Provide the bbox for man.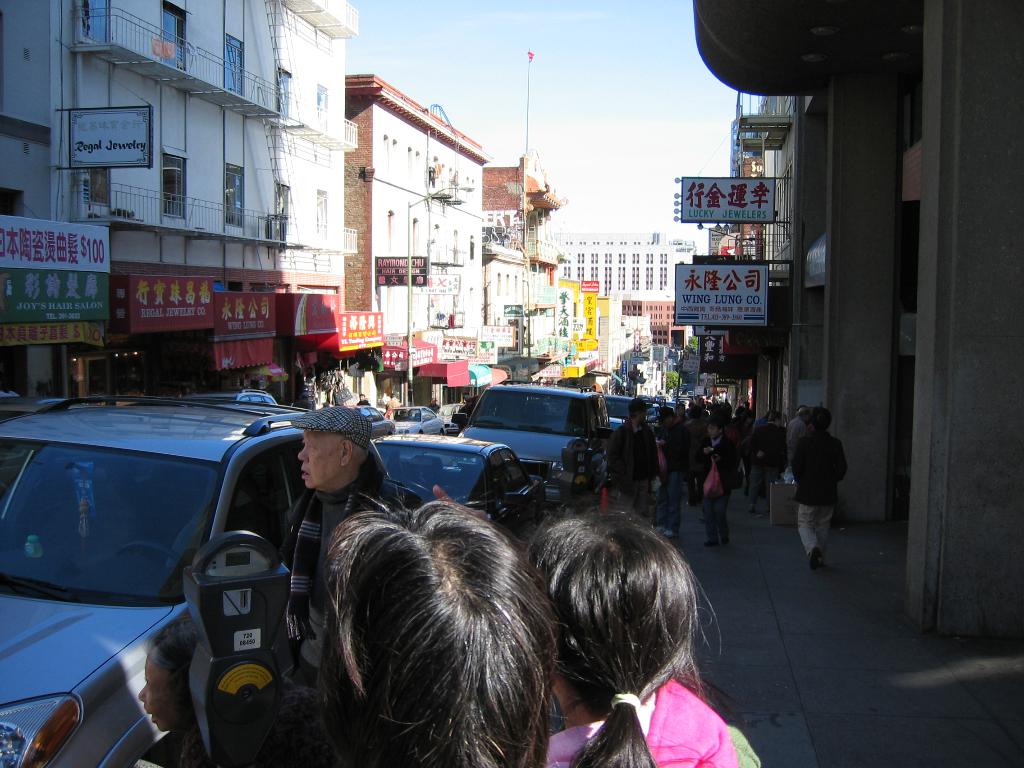
box=[744, 409, 791, 514].
